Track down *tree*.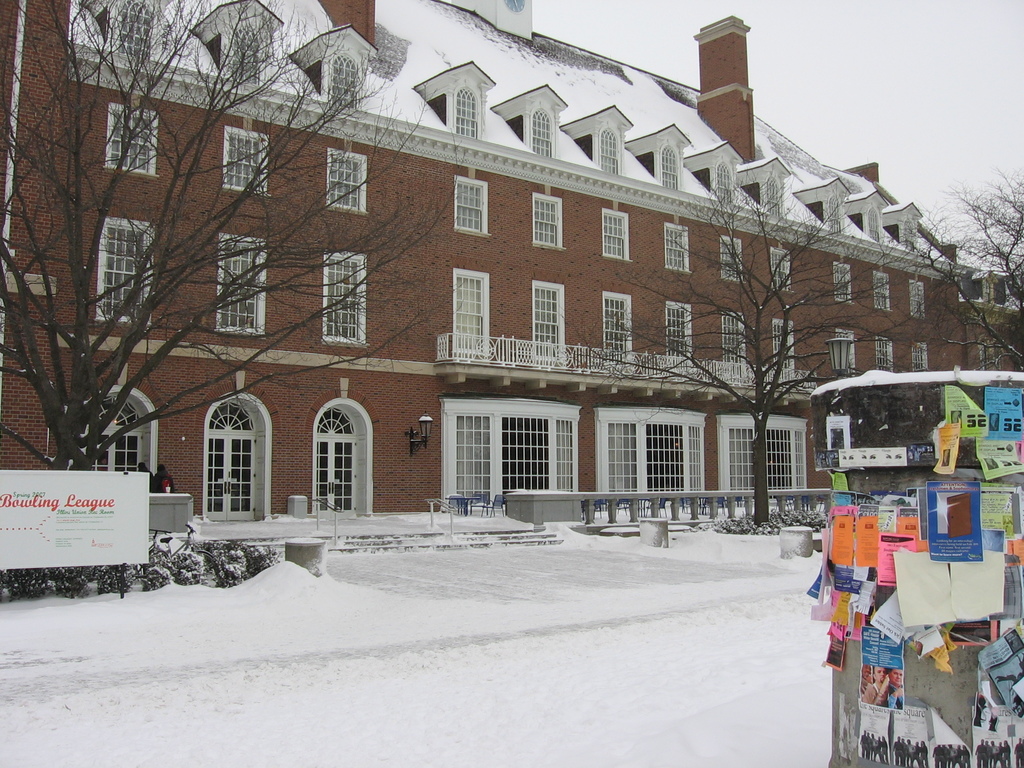
Tracked to {"left": 588, "top": 163, "right": 878, "bottom": 549}.
